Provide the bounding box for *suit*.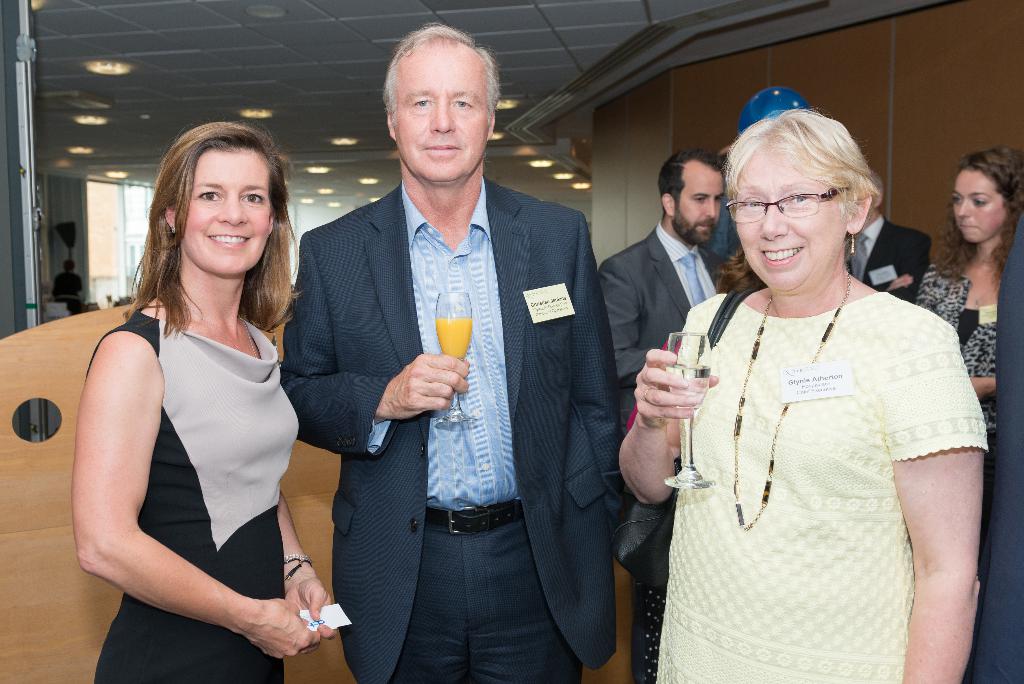
crop(849, 216, 934, 304).
